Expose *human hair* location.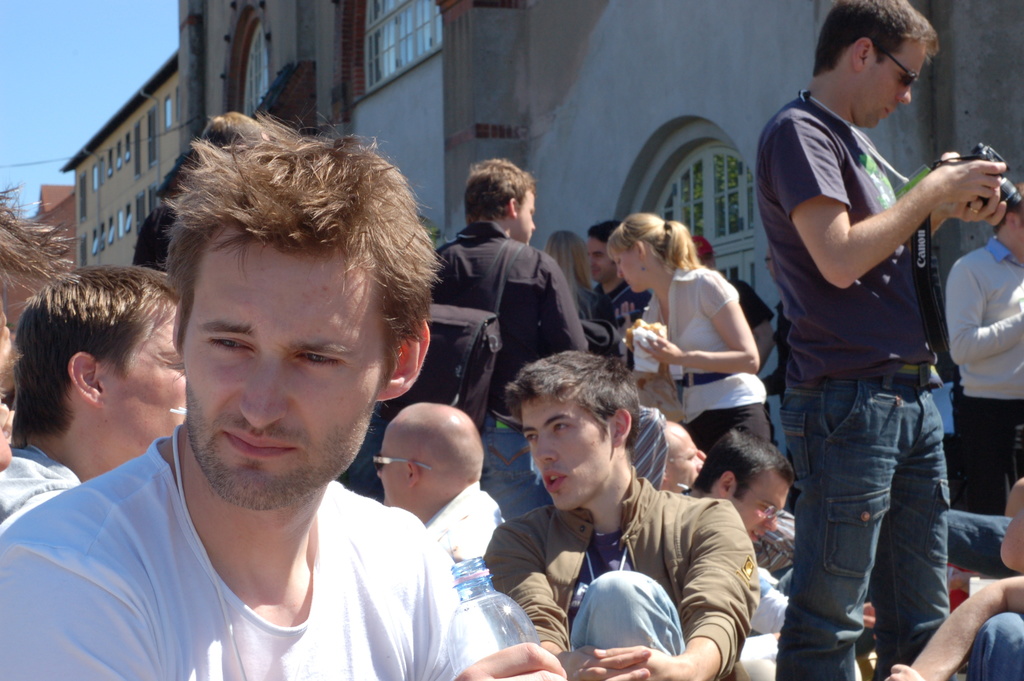
Exposed at (606, 208, 705, 272).
